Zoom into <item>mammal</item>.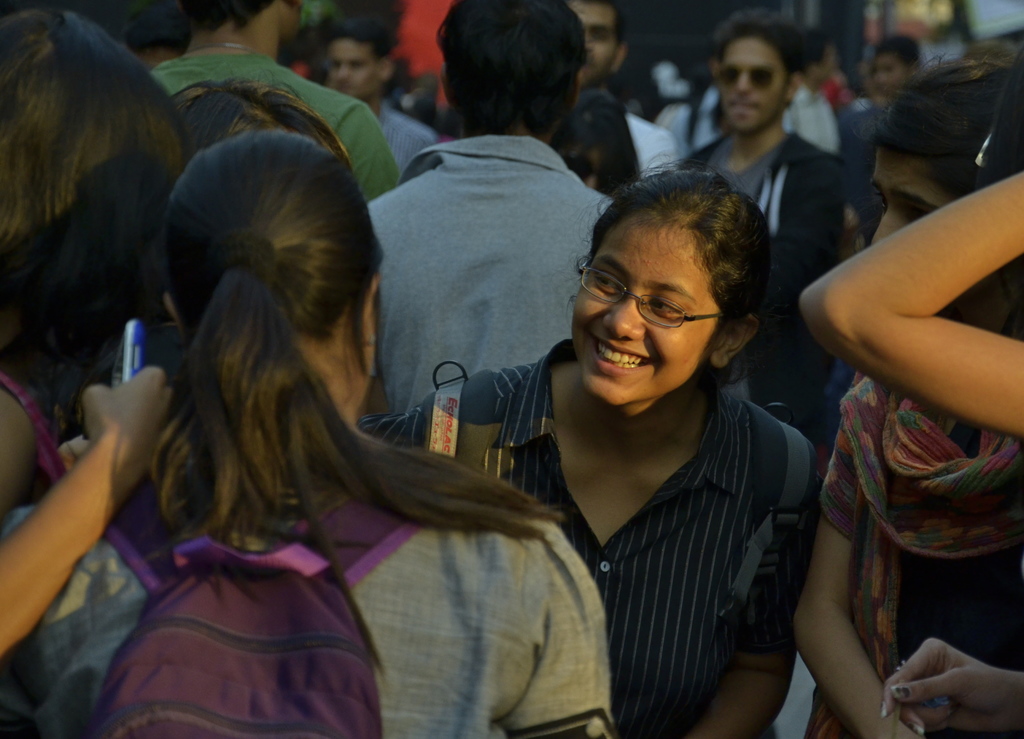
Zoom target: <region>563, 0, 680, 196</region>.
